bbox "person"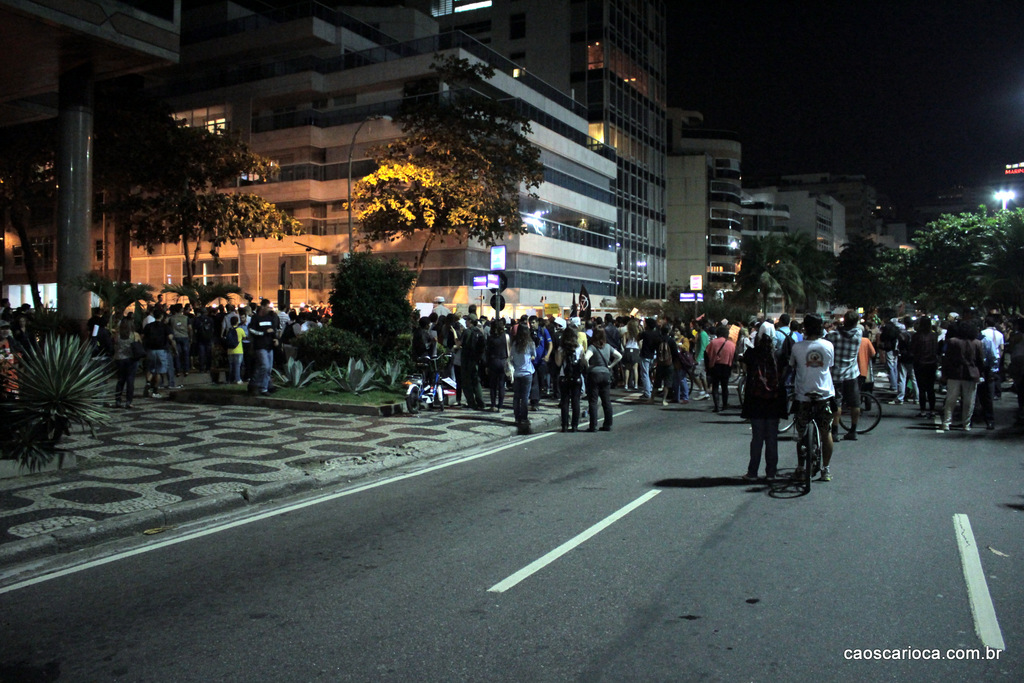
[456, 312, 486, 410]
